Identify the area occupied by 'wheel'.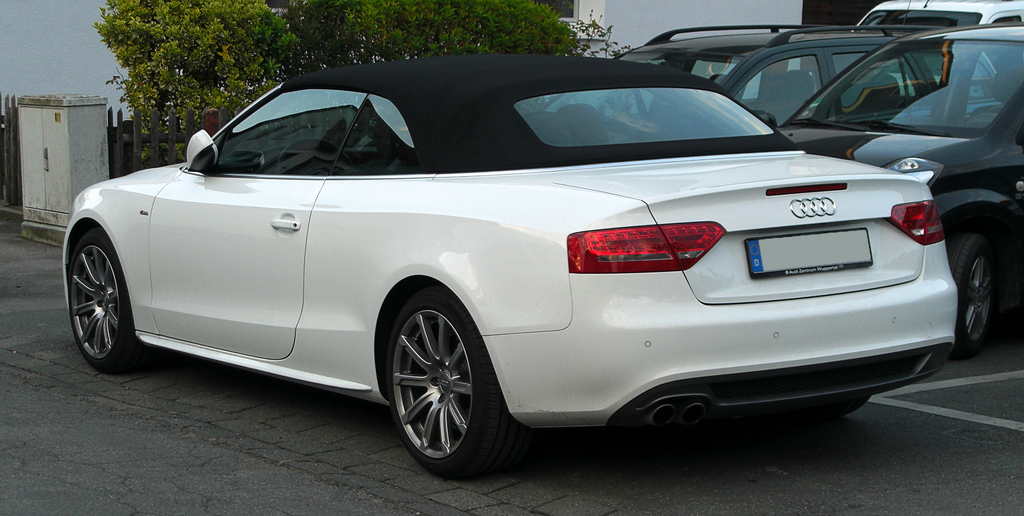
Area: x1=278 y1=136 x2=360 y2=177.
